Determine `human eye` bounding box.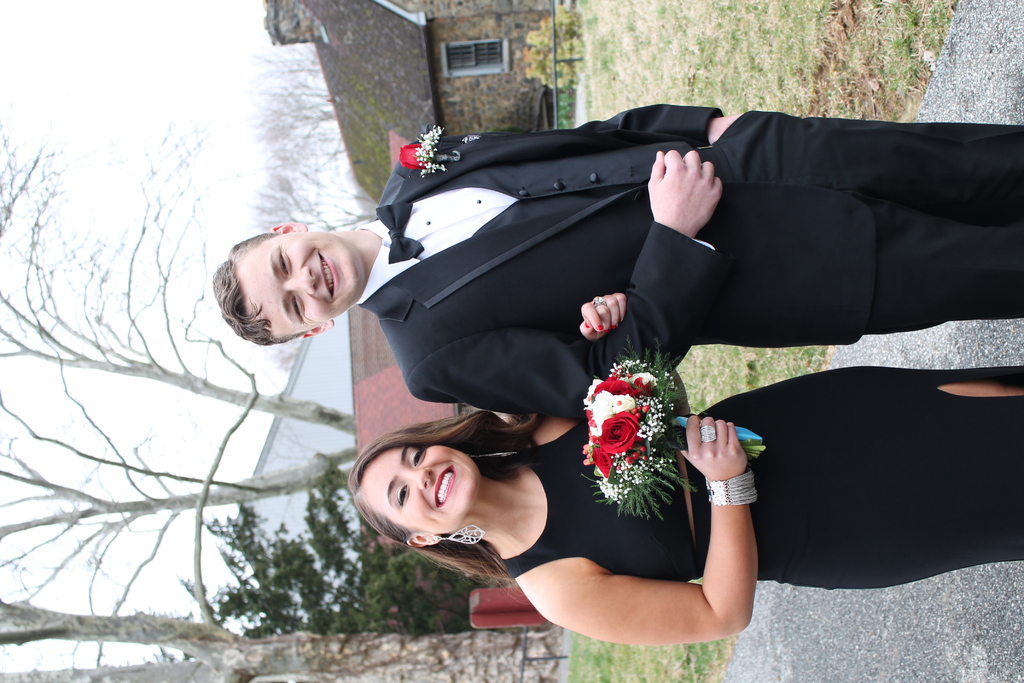
Determined: detection(275, 248, 294, 280).
